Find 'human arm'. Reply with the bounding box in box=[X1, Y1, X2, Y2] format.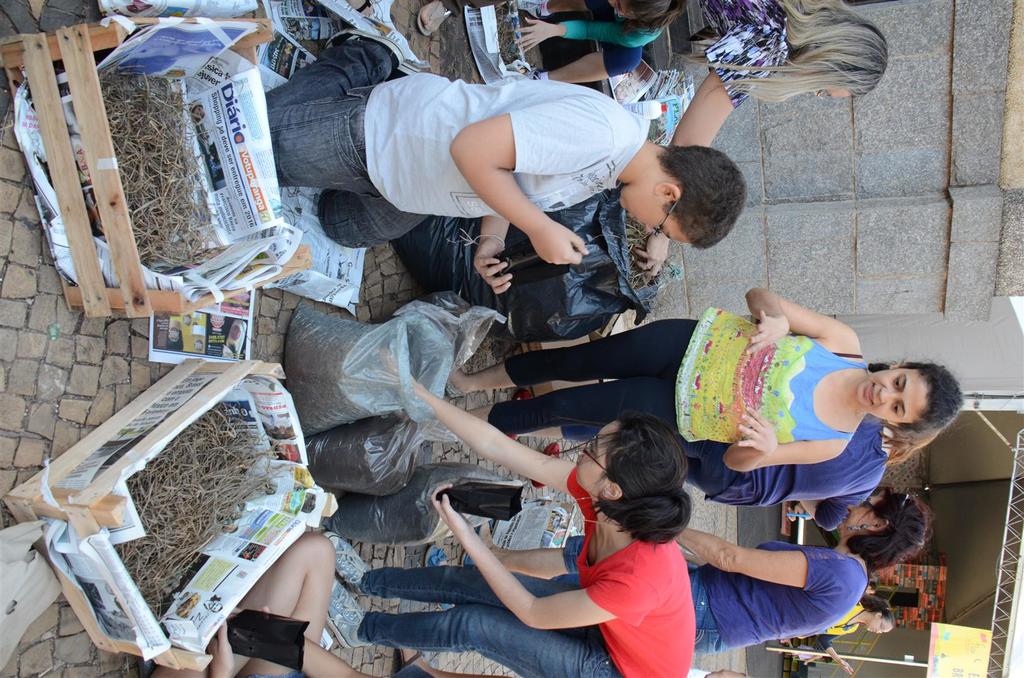
box=[816, 636, 858, 674].
